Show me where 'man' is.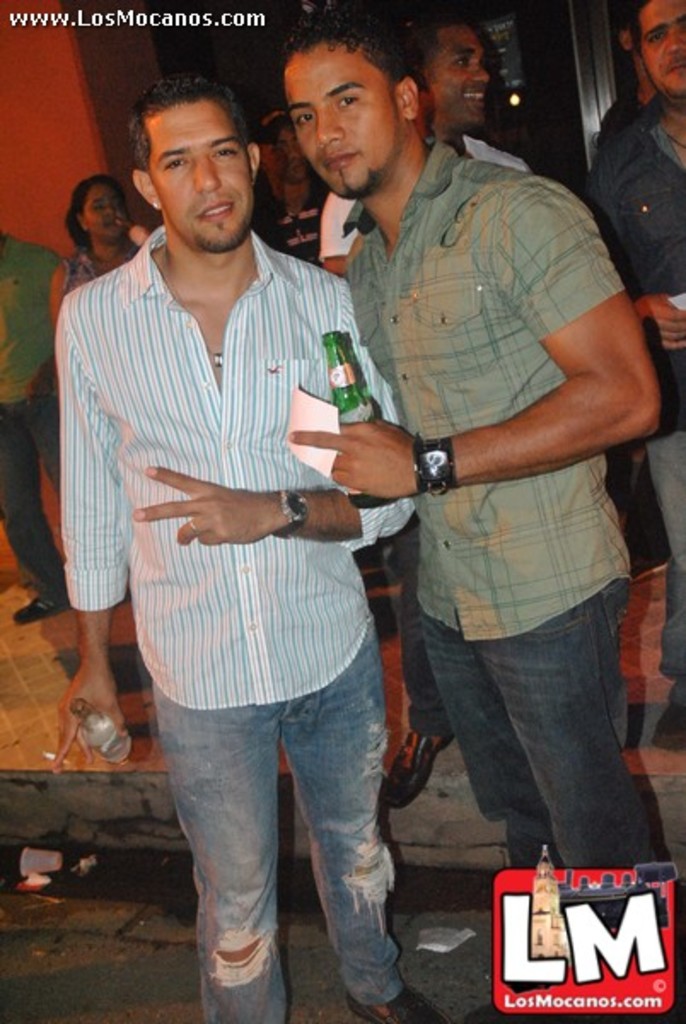
'man' is at select_region(287, 14, 674, 894).
